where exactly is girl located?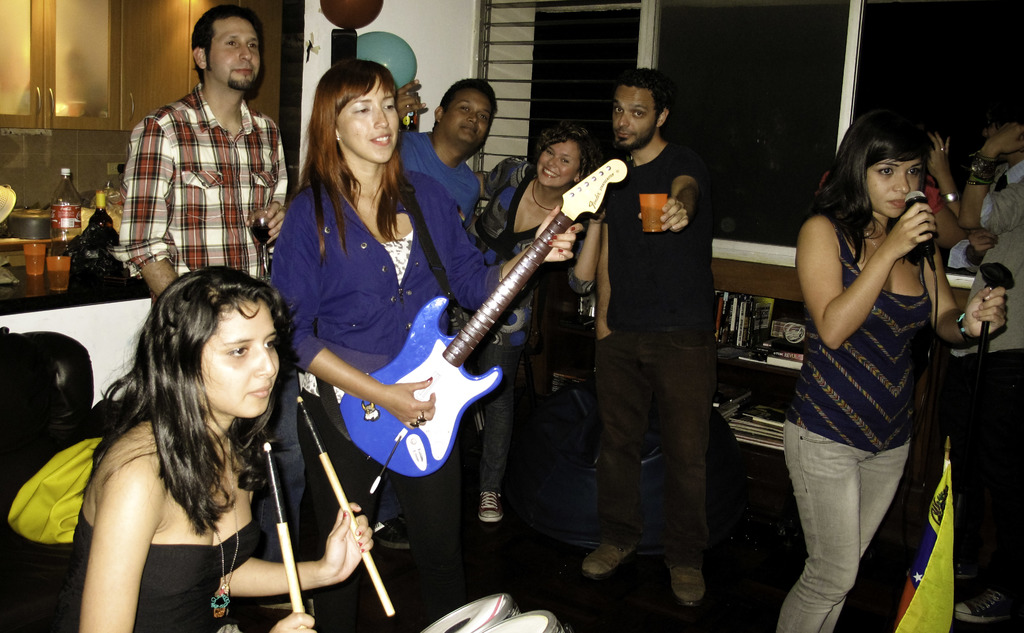
Its bounding box is crop(483, 120, 605, 523).
